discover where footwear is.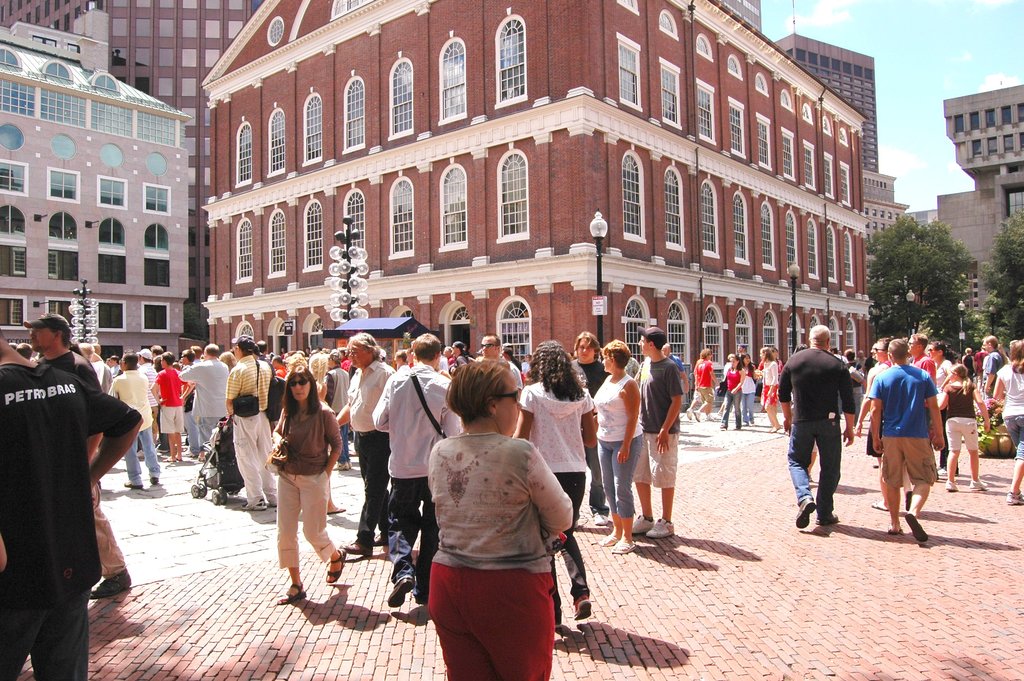
Discovered at [x1=1004, y1=489, x2=1020, y2=507].
